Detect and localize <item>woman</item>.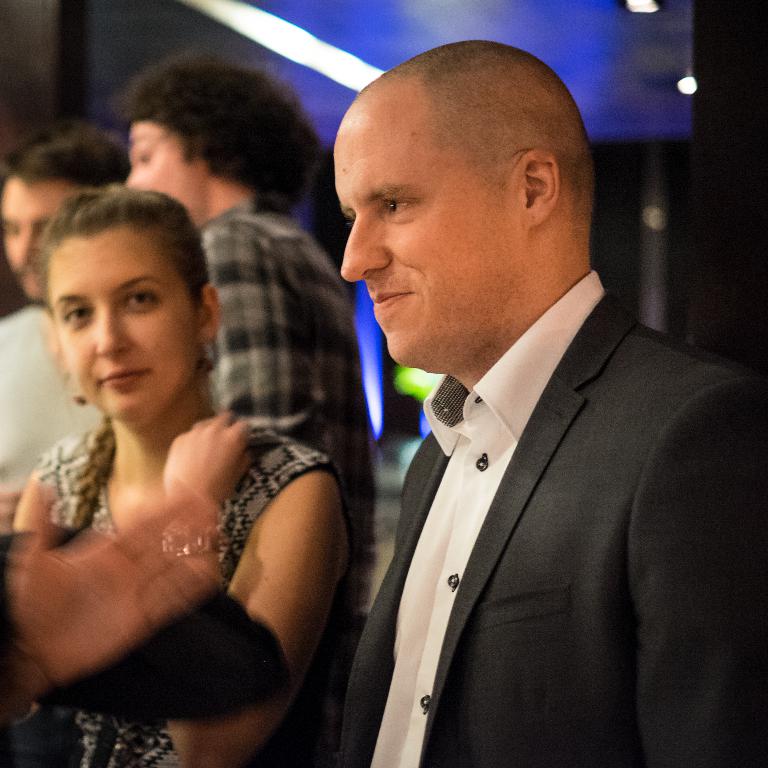
Localized at Rect(0, 156, 355, 767).
